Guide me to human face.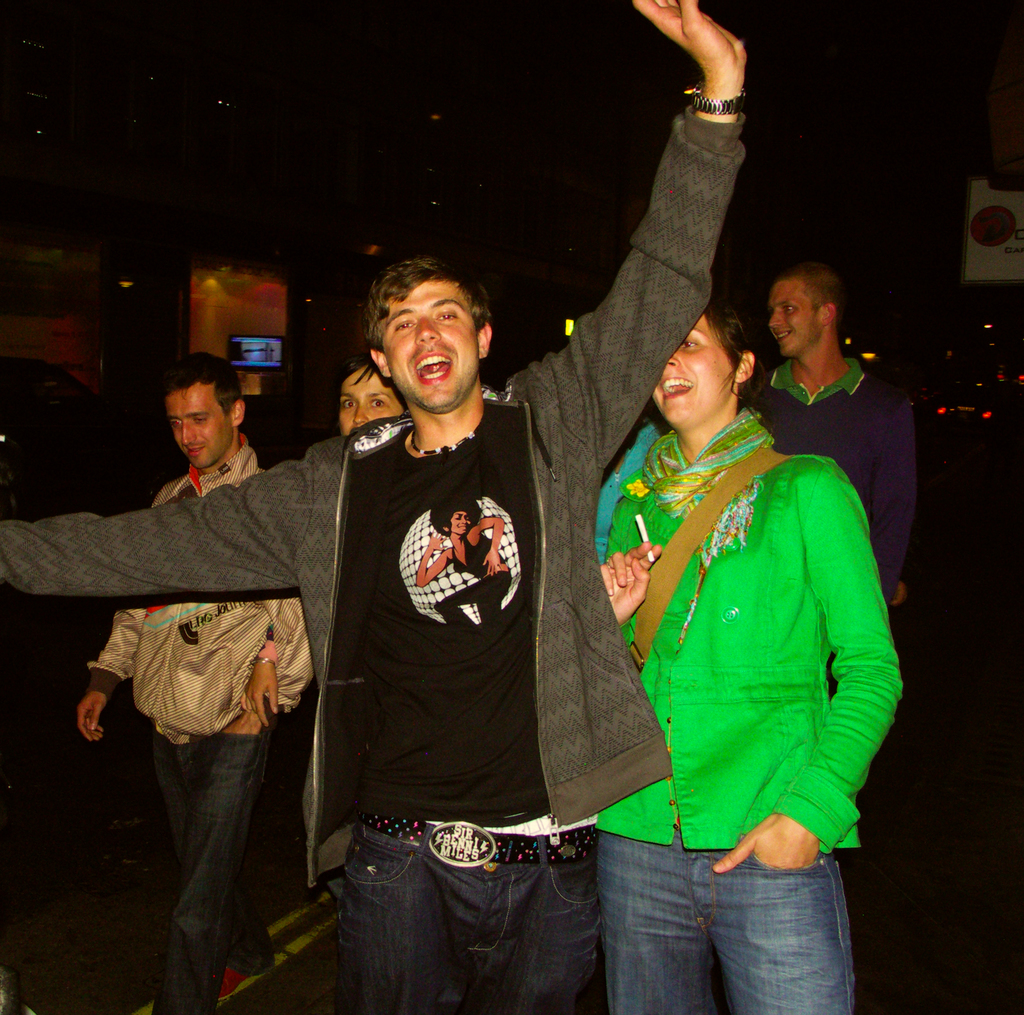
Guidance: box=[392, 292, 475, 412].
